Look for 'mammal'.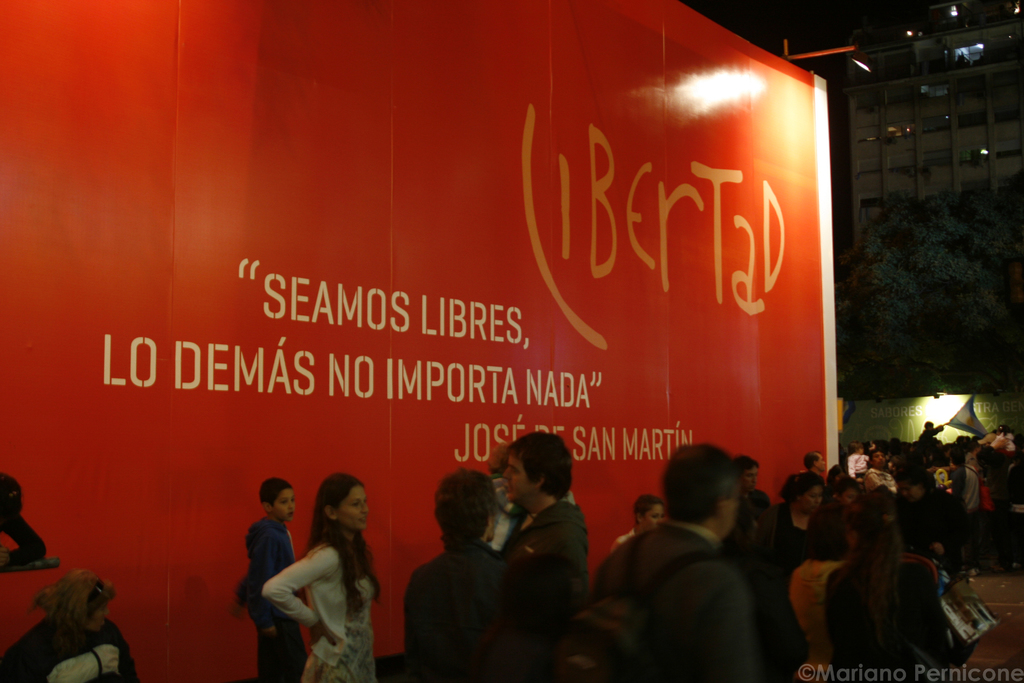
Found: crop(243, 474, 303, 682).
